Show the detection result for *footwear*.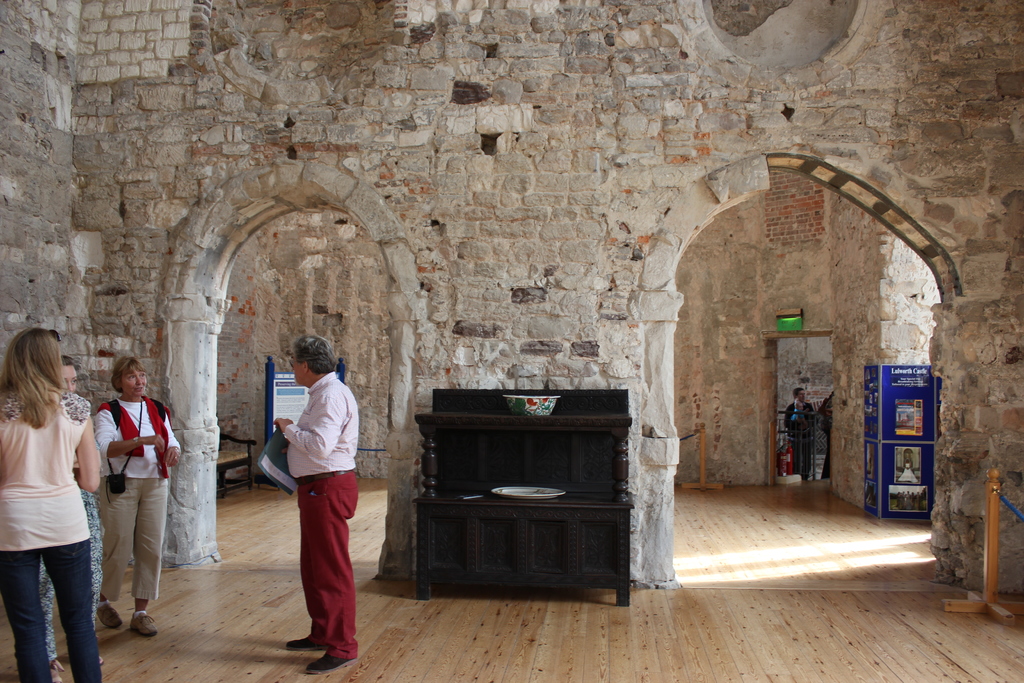
pyautogui.locateOnScreen(289, 633, 327, 652).
